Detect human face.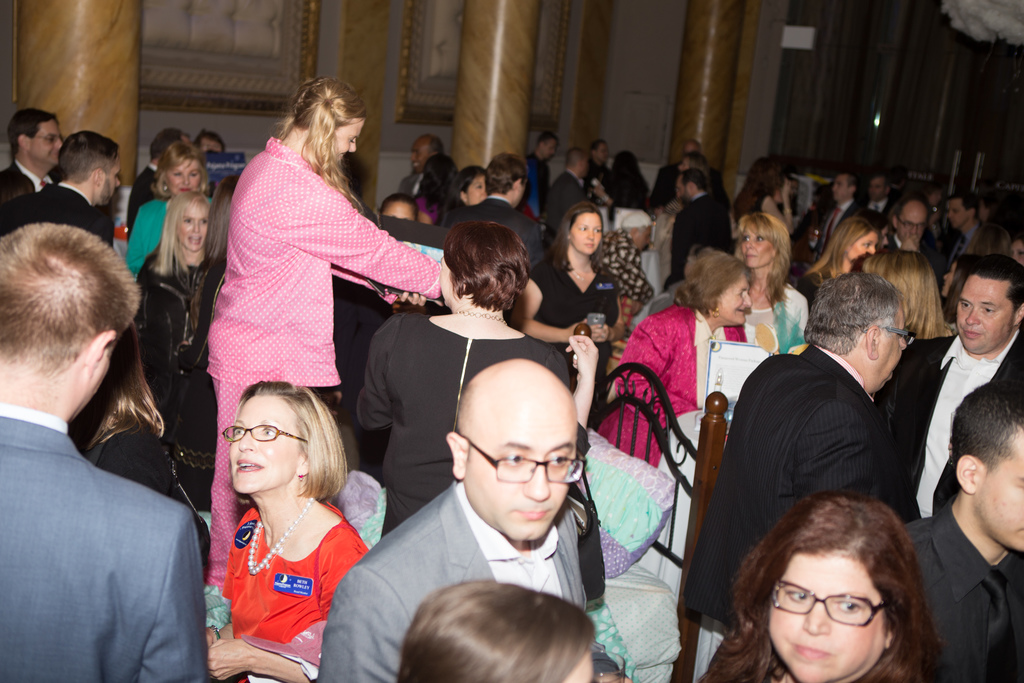
Detected at {"left": 385, "top": 204, "right": 416, "bottom": 220}.
